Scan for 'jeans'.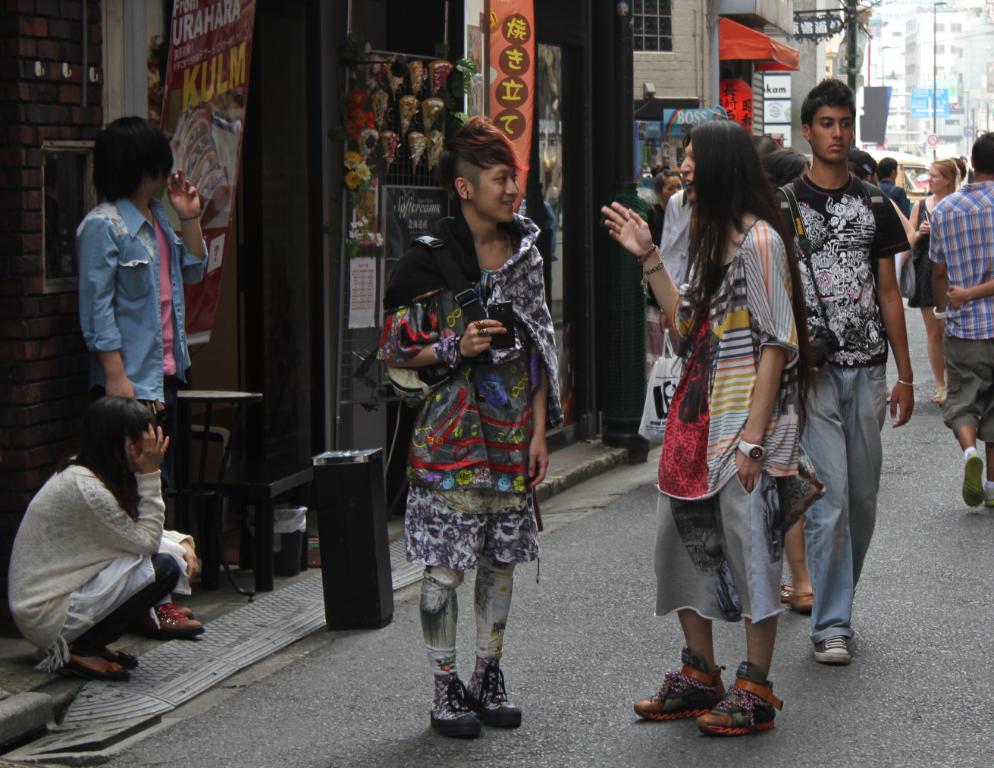
Scan result: region(807, 364, 908, 667).
